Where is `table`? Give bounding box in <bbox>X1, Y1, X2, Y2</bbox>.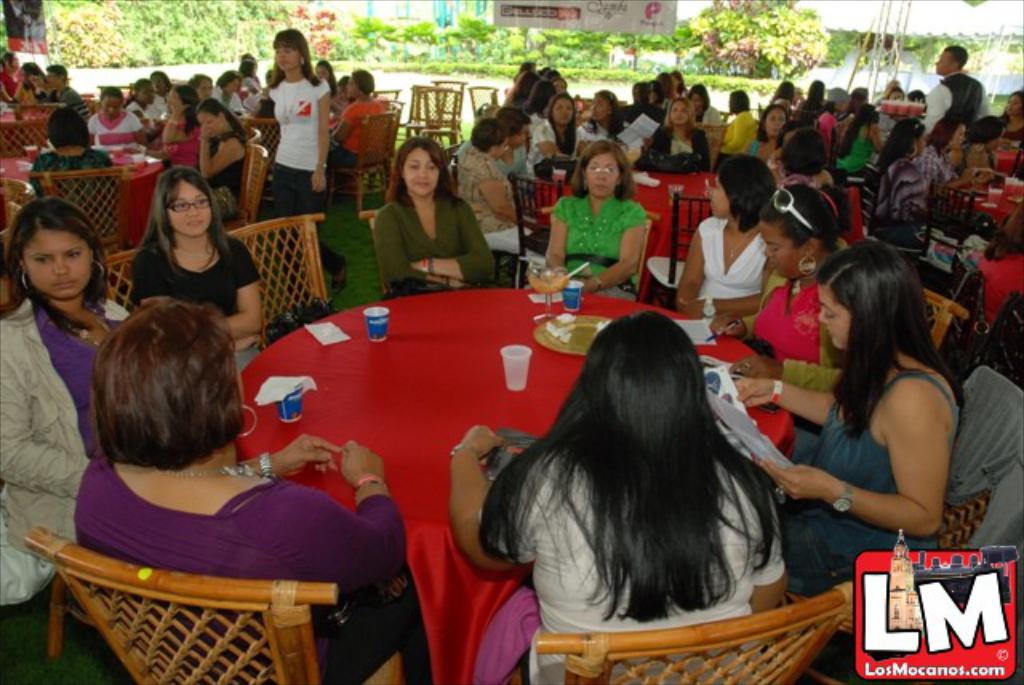
<bbox>72, 318, 912, 664</bbox>.
